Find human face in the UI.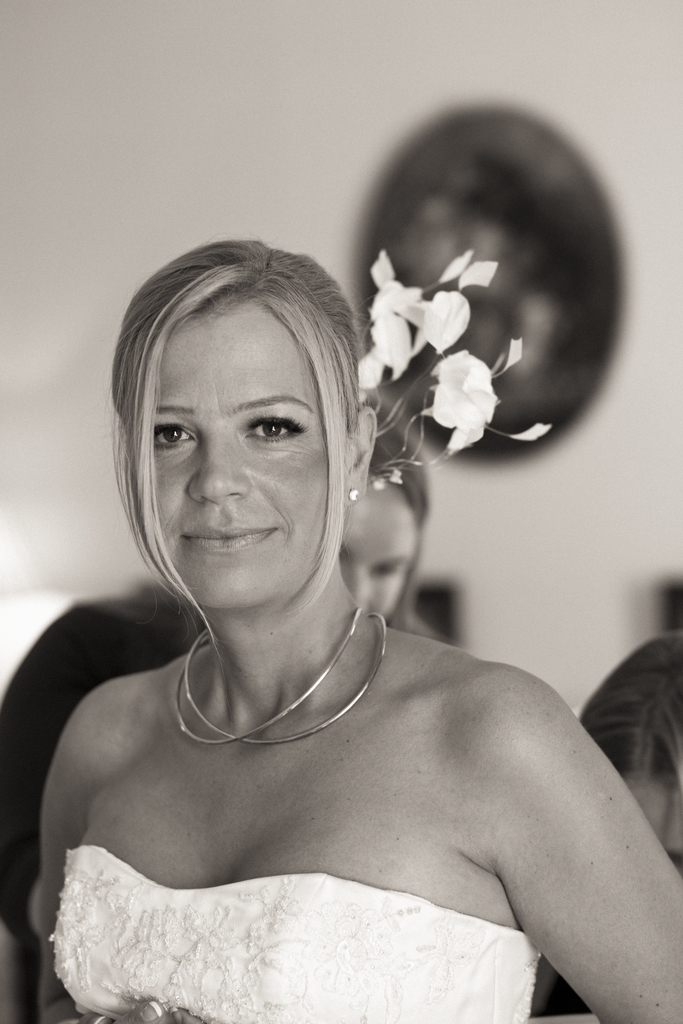
UI element at (x1=151, y1=307, x2=326, y2=612).
